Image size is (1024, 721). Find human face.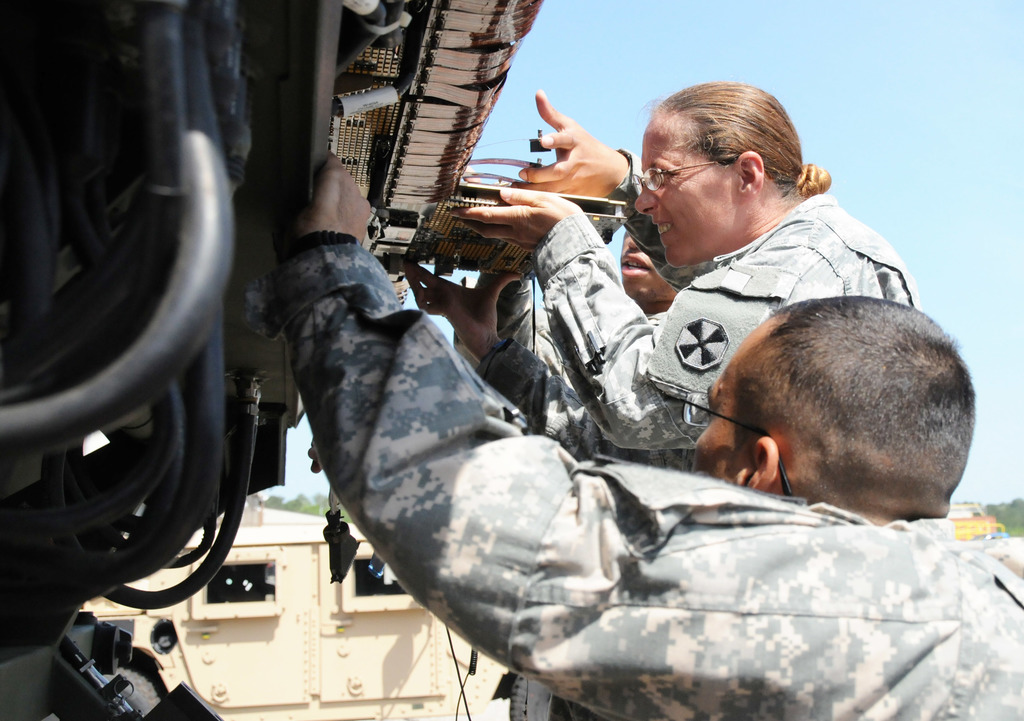
region(636, 110, 726, 267).
